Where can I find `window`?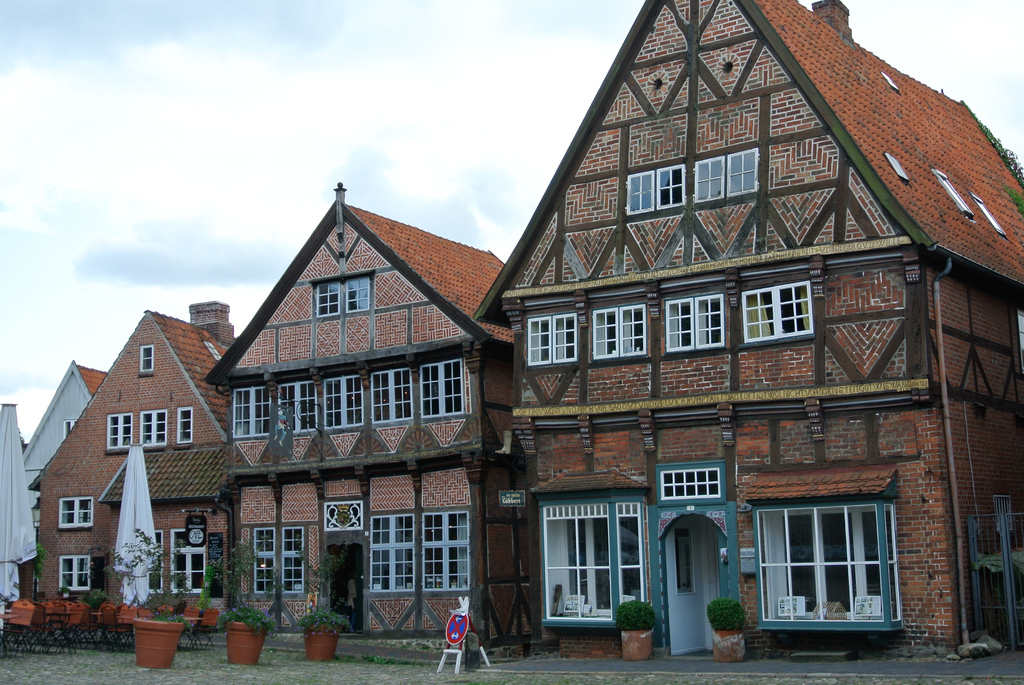
You can find it at bbox(420, 501, 477, 599).
